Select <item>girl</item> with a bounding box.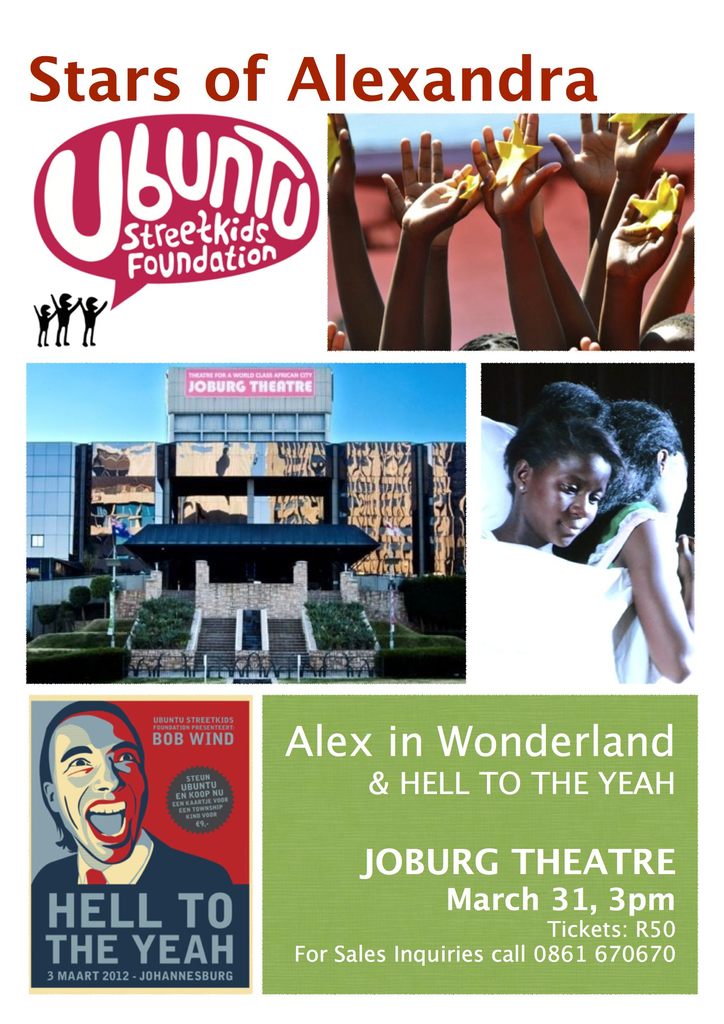
box=[473, 379, 619, 685].
